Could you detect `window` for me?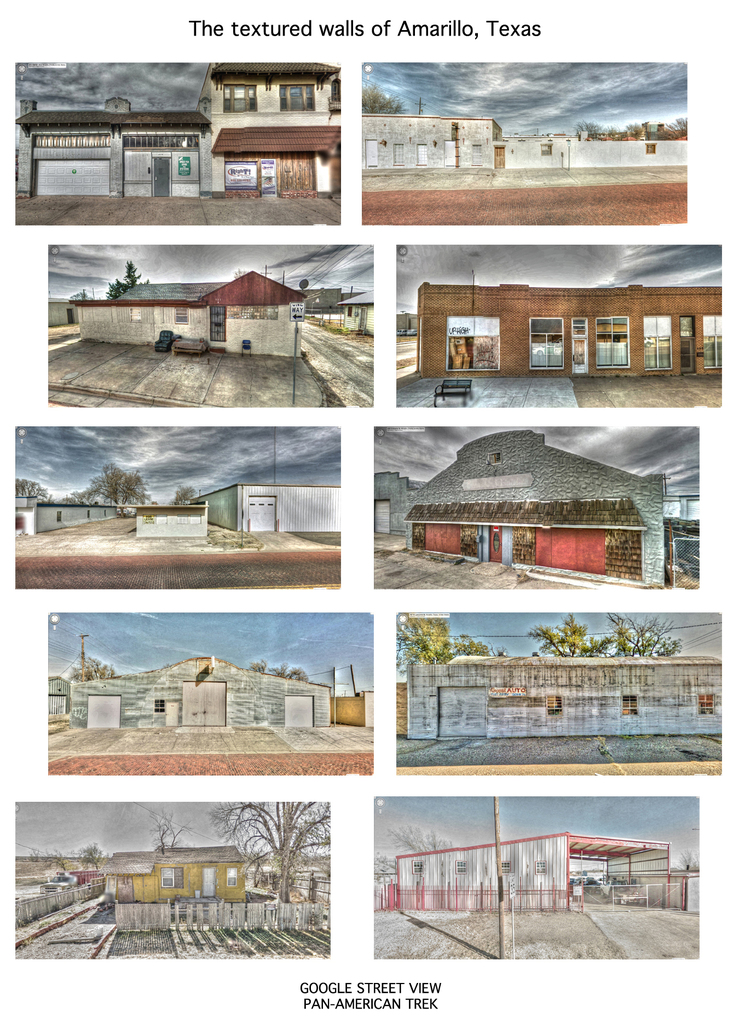
Detection result: 619, 694, 638, 719.
